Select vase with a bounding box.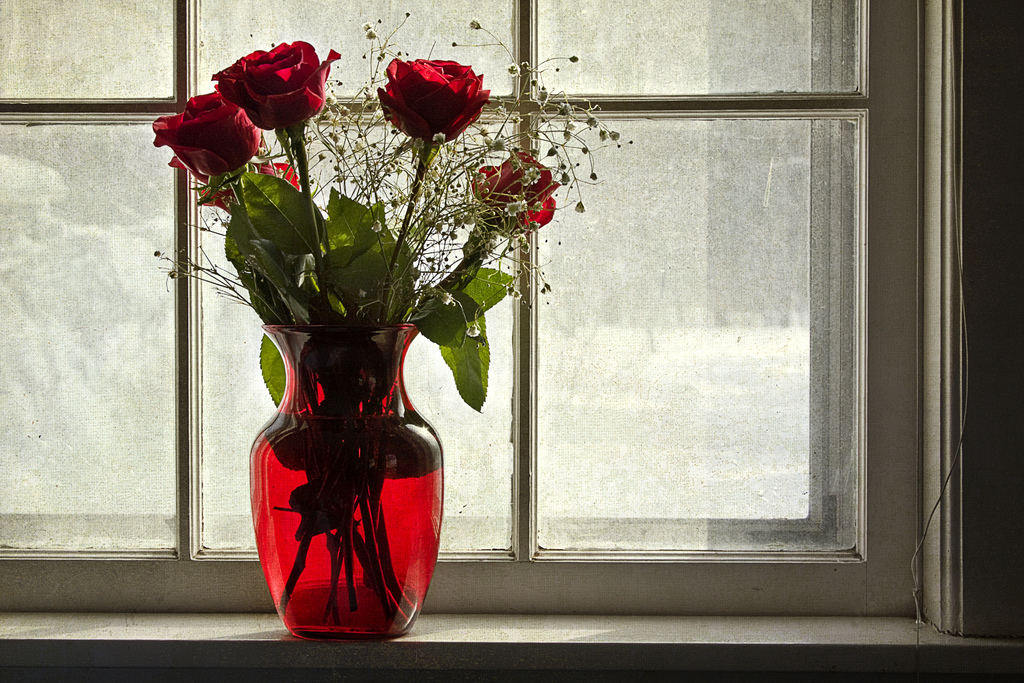
box=[250, 322, 444, 638].
